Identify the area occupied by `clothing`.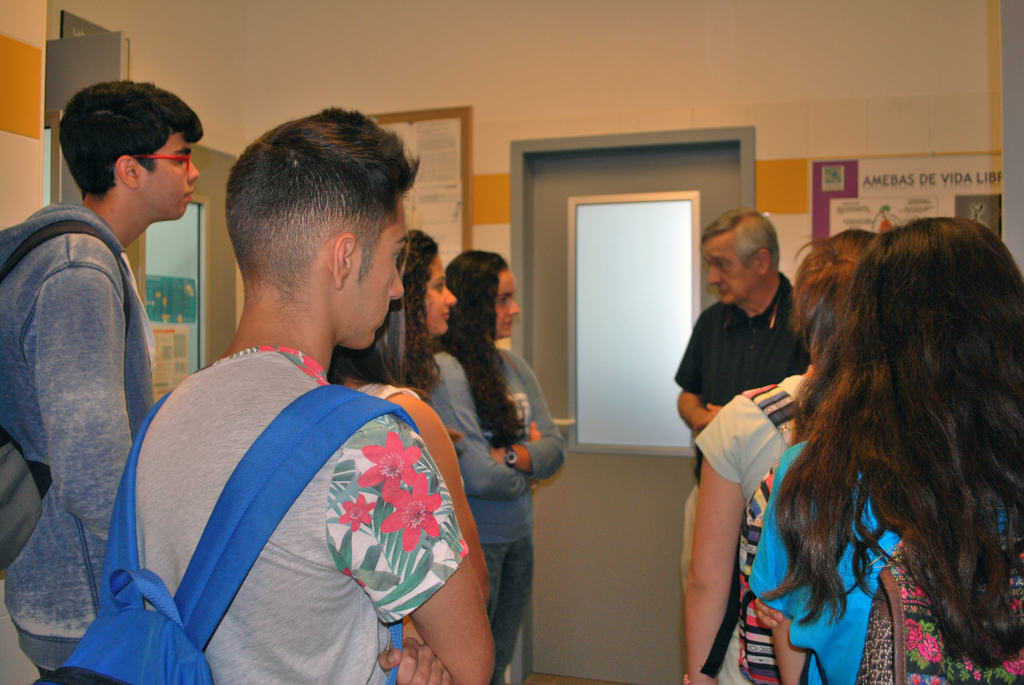
Area: (690,365,806,491).
